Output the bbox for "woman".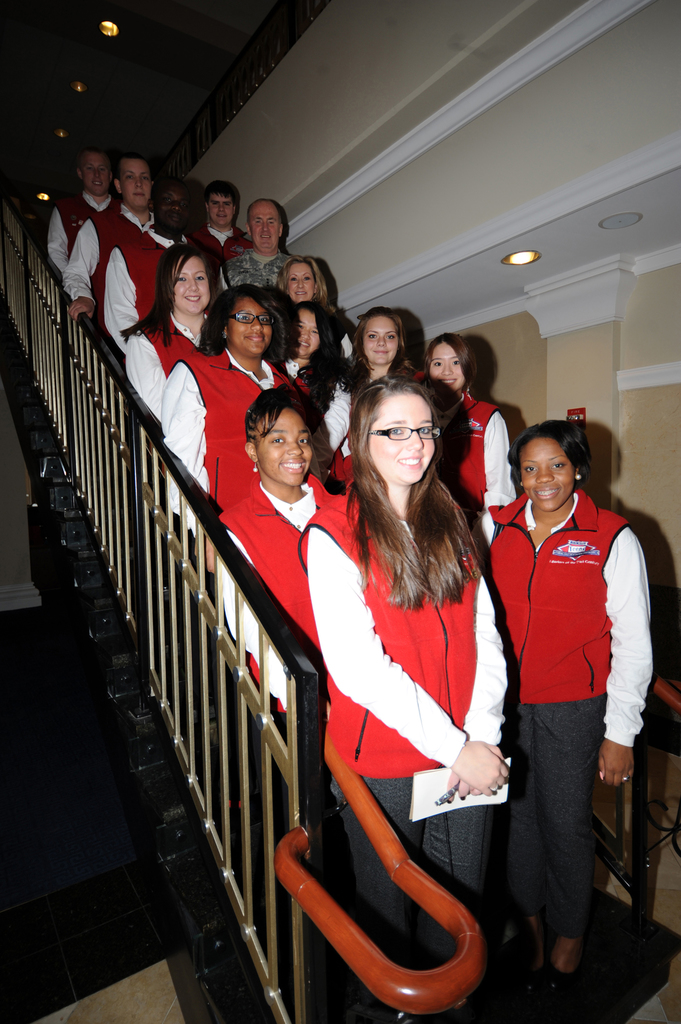
{"x1": 274, "y1": 253, "x2": 358, "y2": 361}.
